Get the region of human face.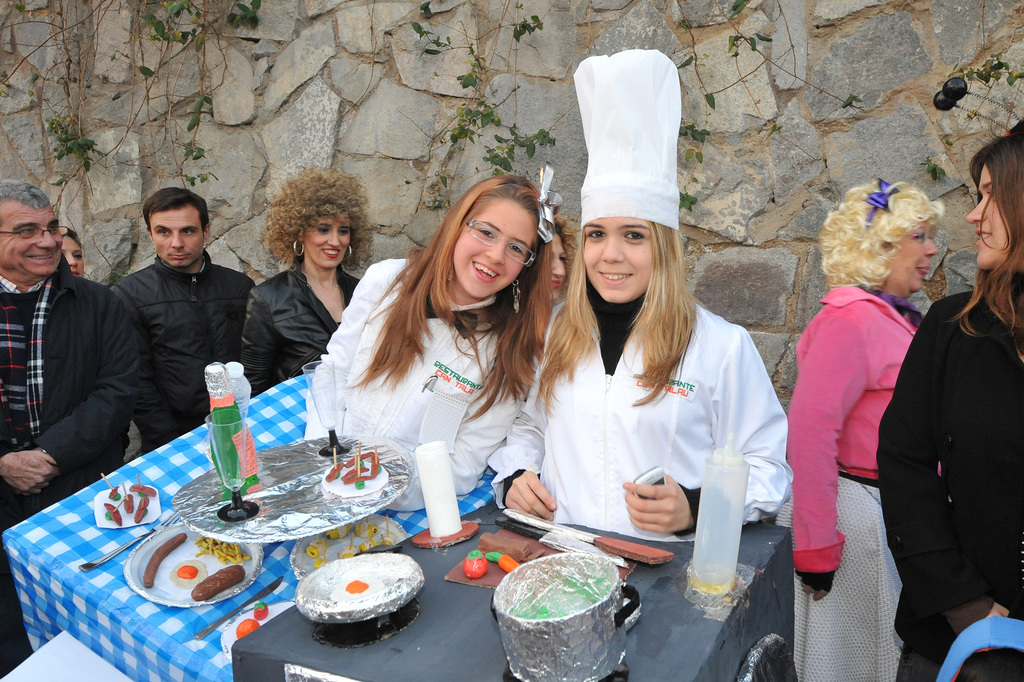
bbox=[148, 206, 205, 265].
